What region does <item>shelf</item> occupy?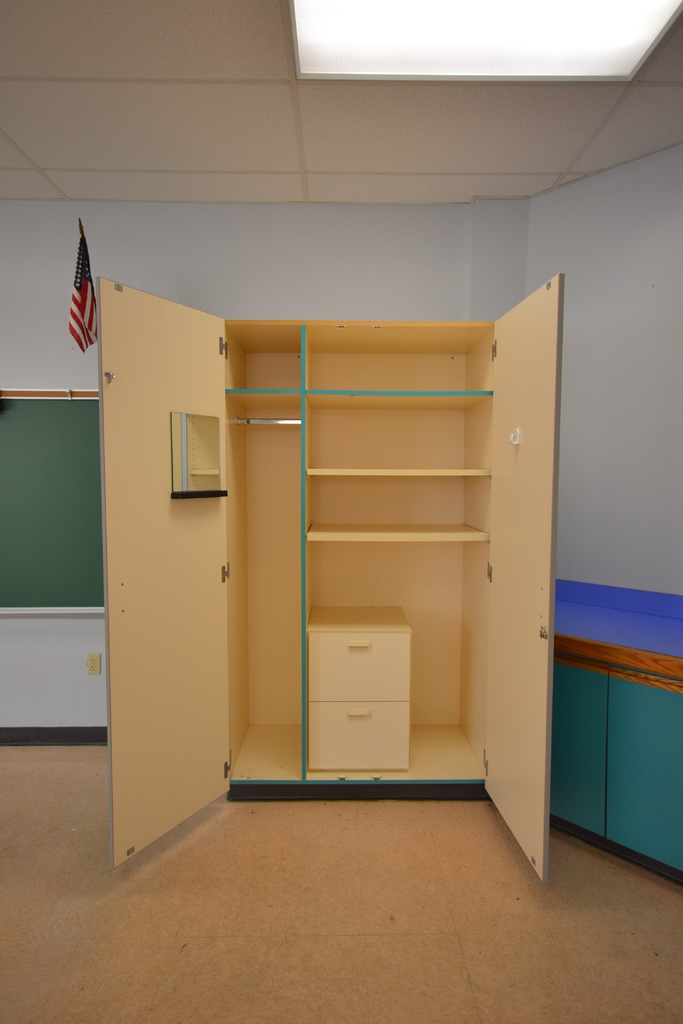
303/385/489/468.
